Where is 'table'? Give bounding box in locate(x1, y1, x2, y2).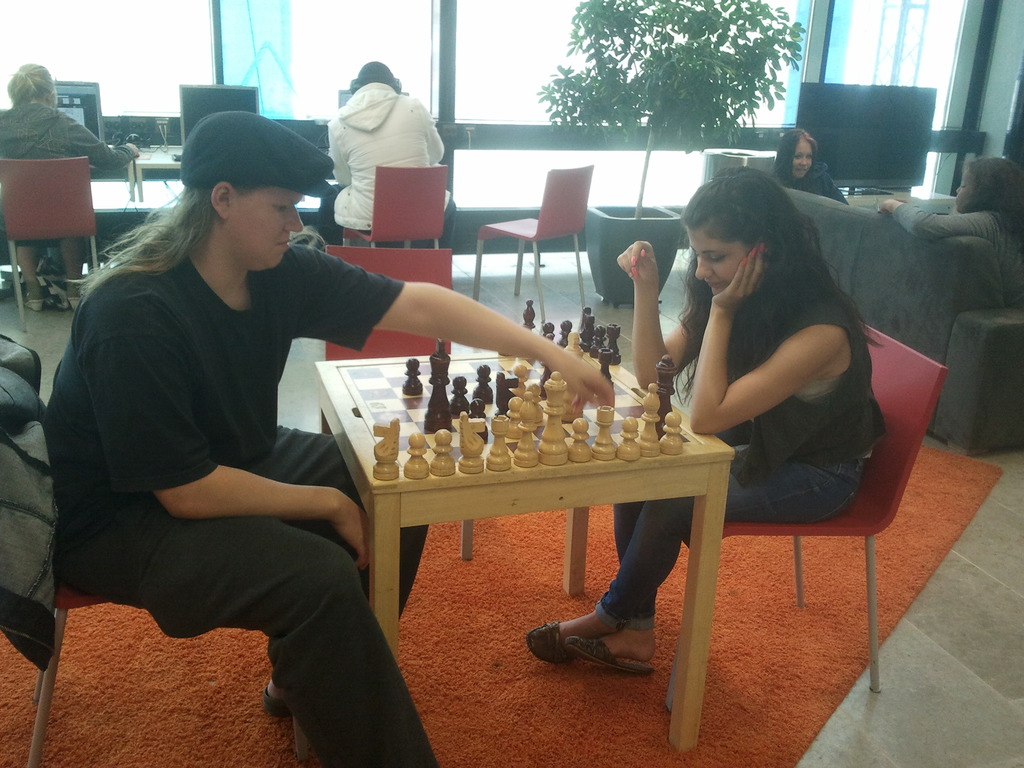
locate(313, 351, 735, 756).
